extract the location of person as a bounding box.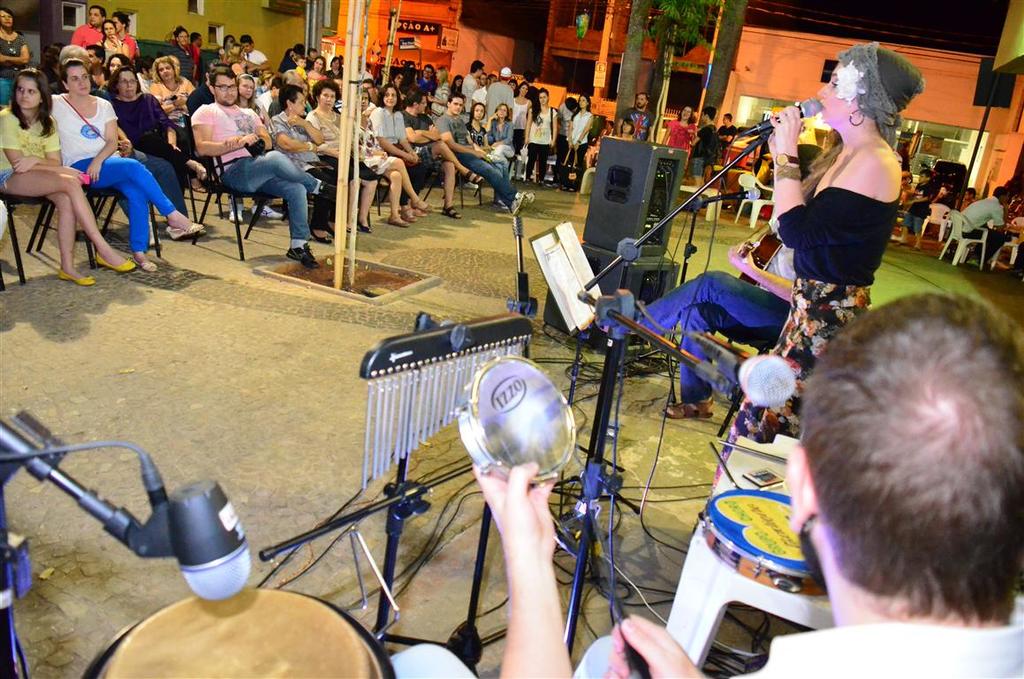
locate(147, 57, 194, 147).
